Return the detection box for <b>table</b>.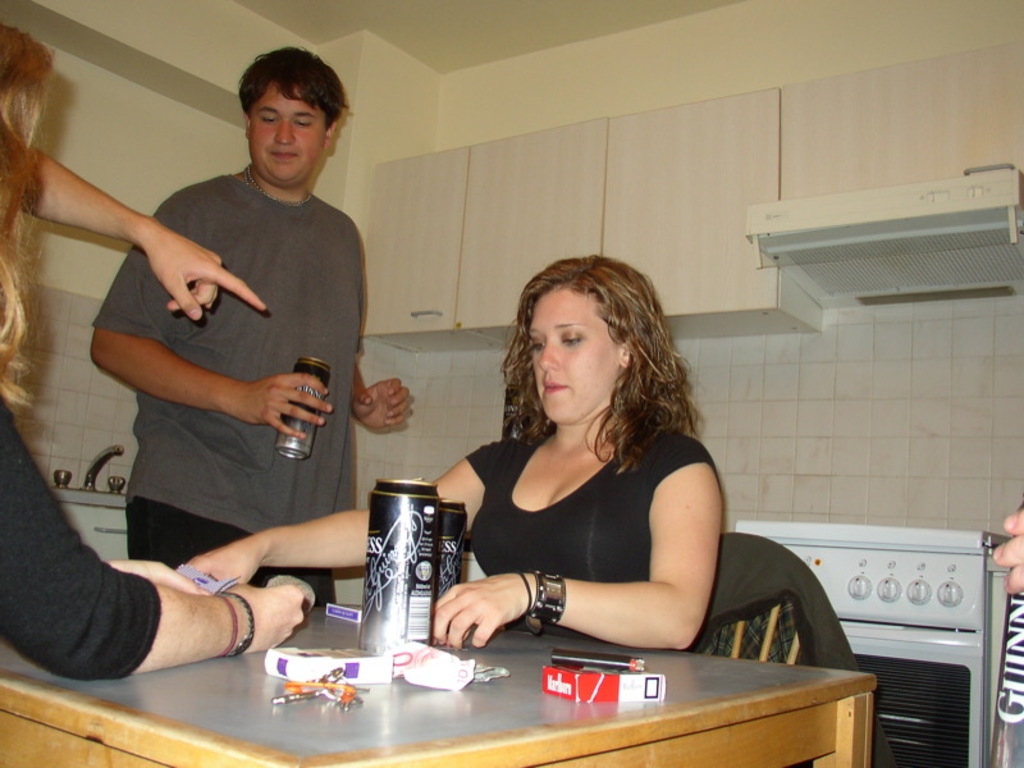
pyautogui.locateOnScreen(0, 604, 881, 767).
